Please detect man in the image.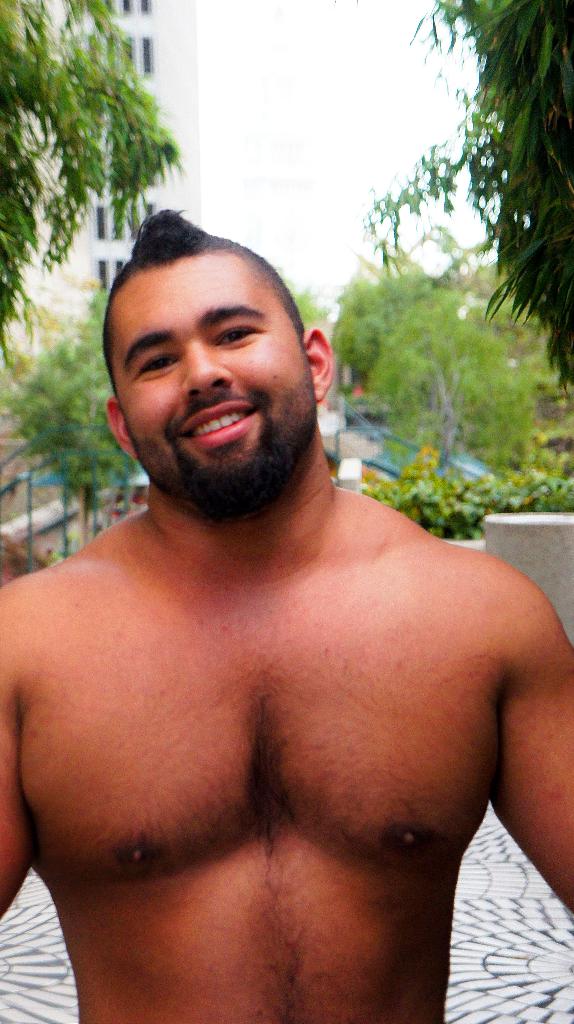
{"x1": 0, "y1": 193, "x2": 573, "y2": 1023}.
